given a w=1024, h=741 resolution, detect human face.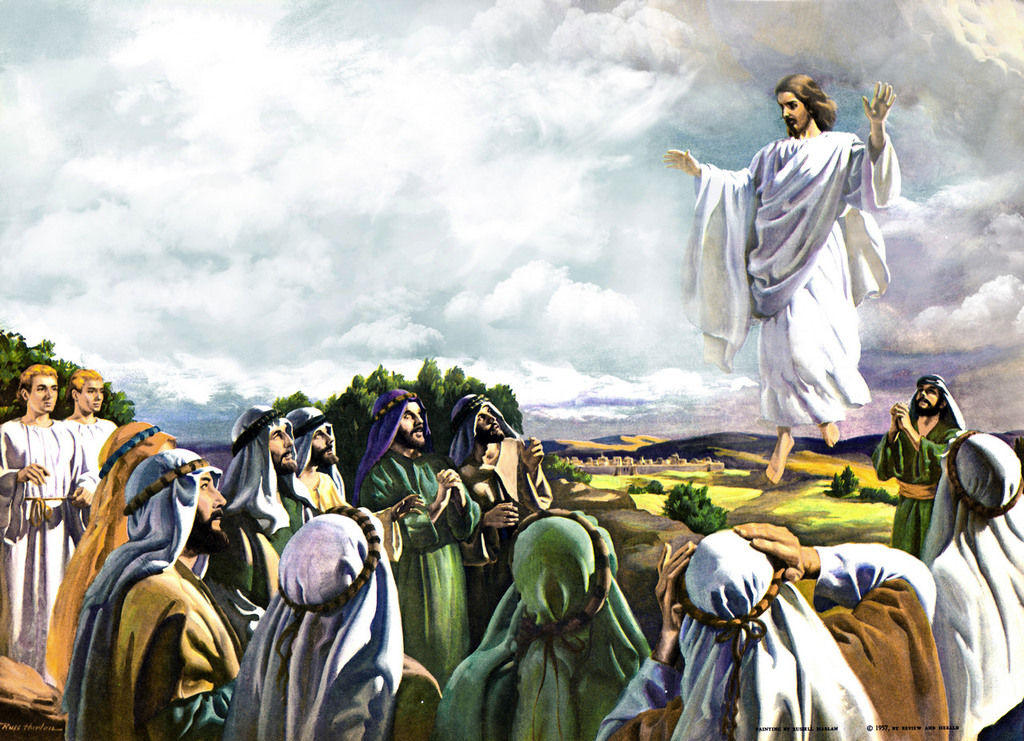
[left=776, top=90, right=809, bottom=135].
